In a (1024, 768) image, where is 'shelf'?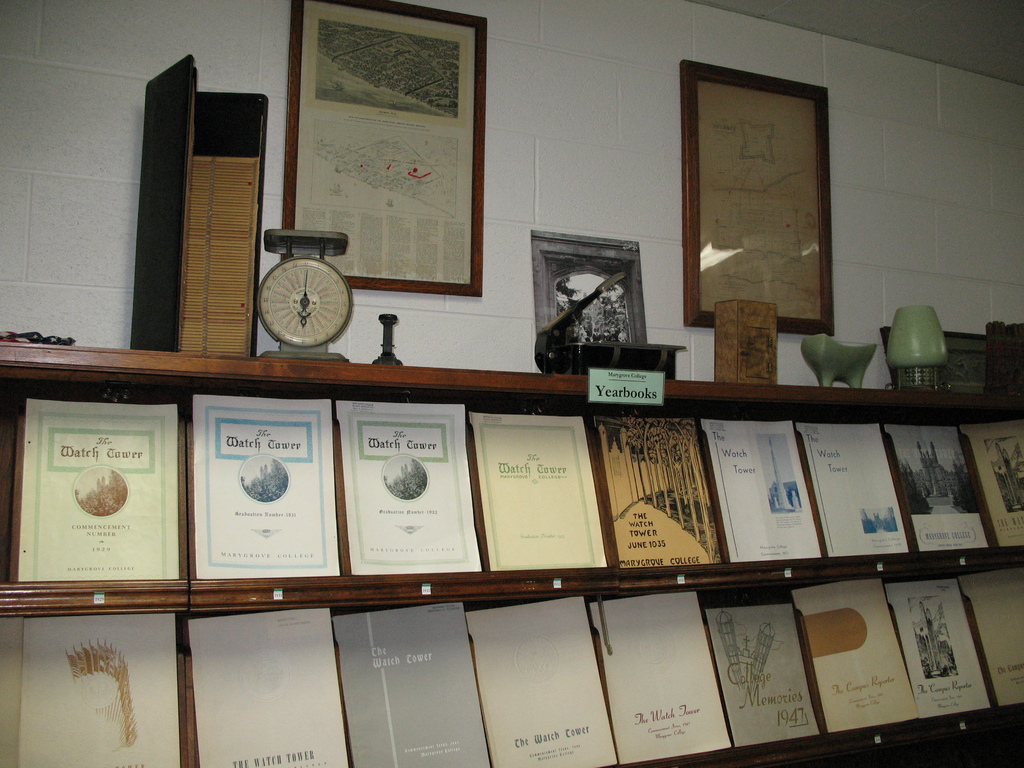
locate(0, 327, 1023, 765).
